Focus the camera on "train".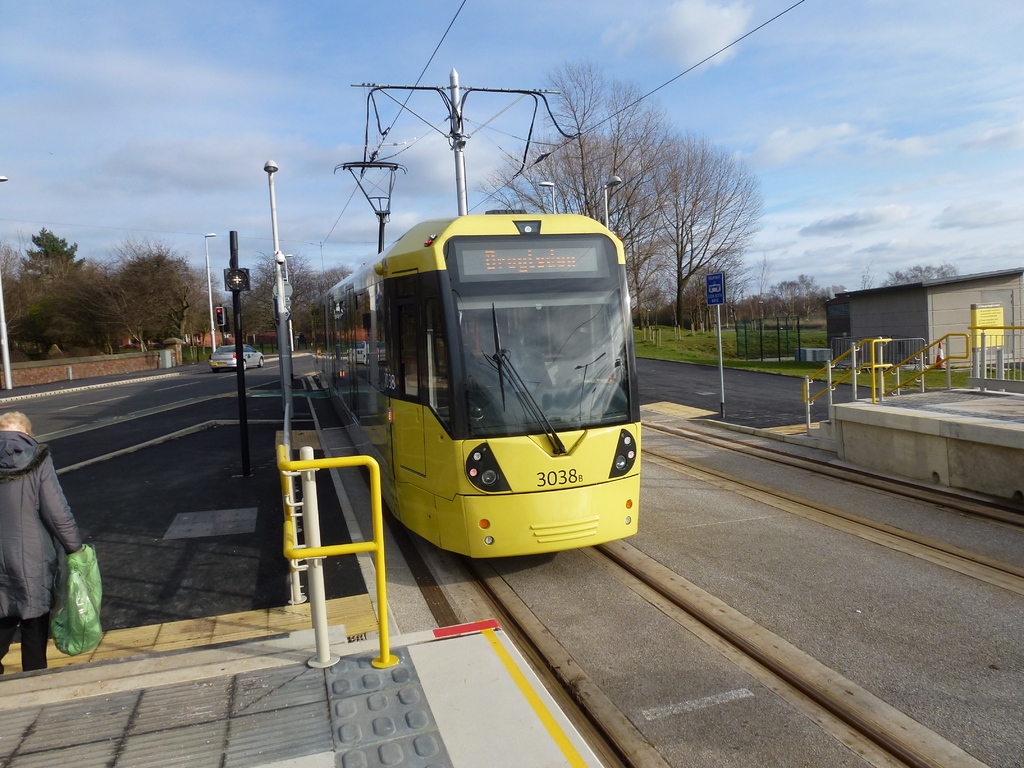
Focus region: BBox(313, 208, 644, 569).
